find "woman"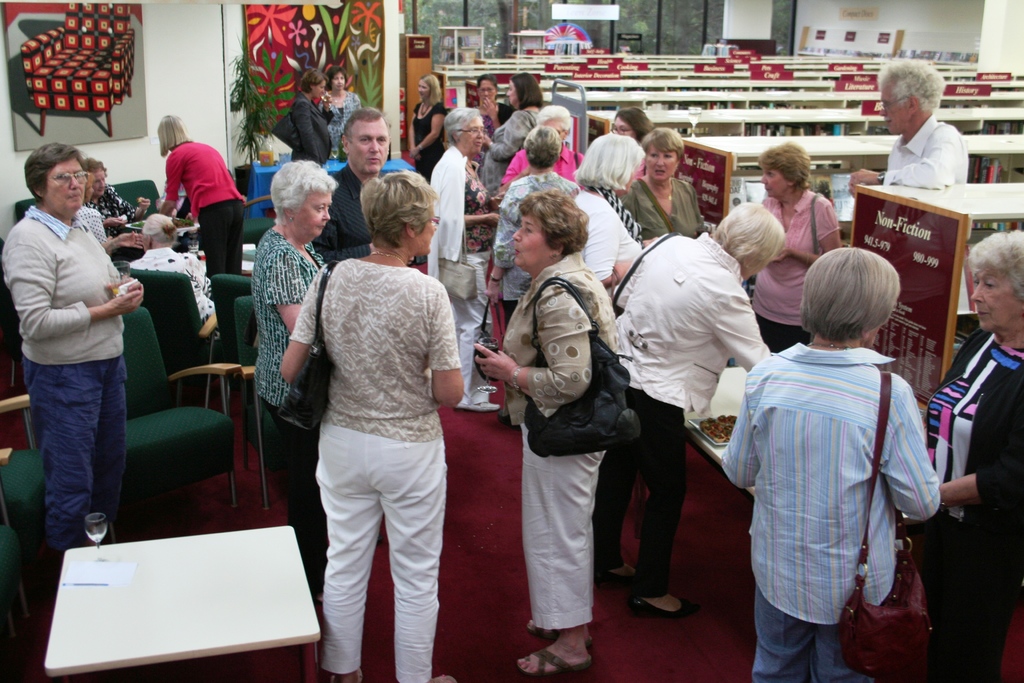
box=[422, 95, 483, 336]
